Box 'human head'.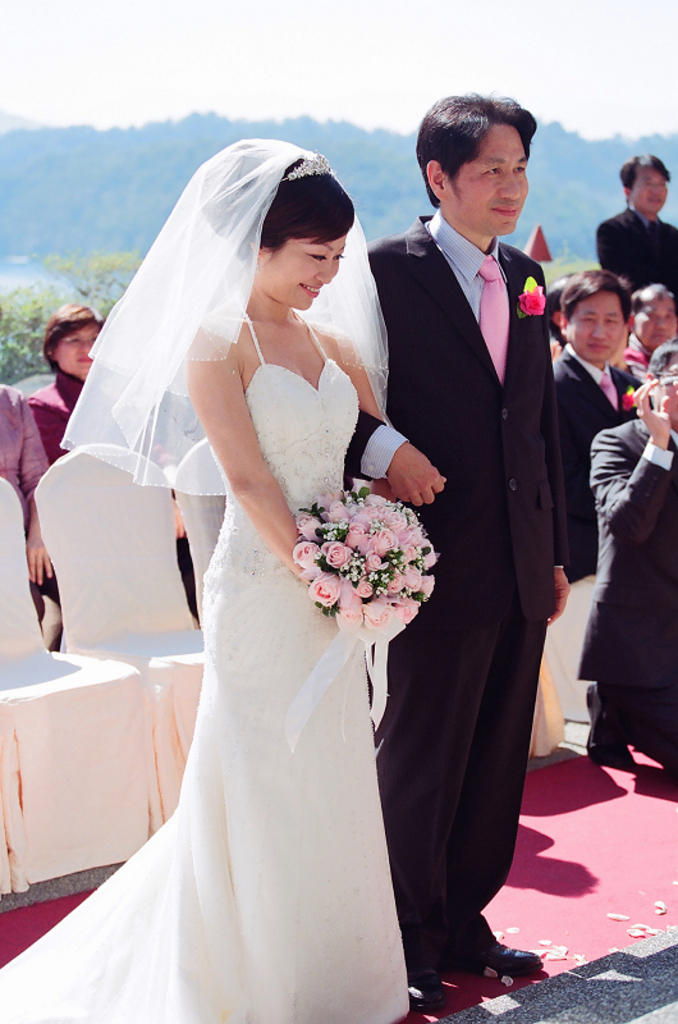
645 337 677 422.
